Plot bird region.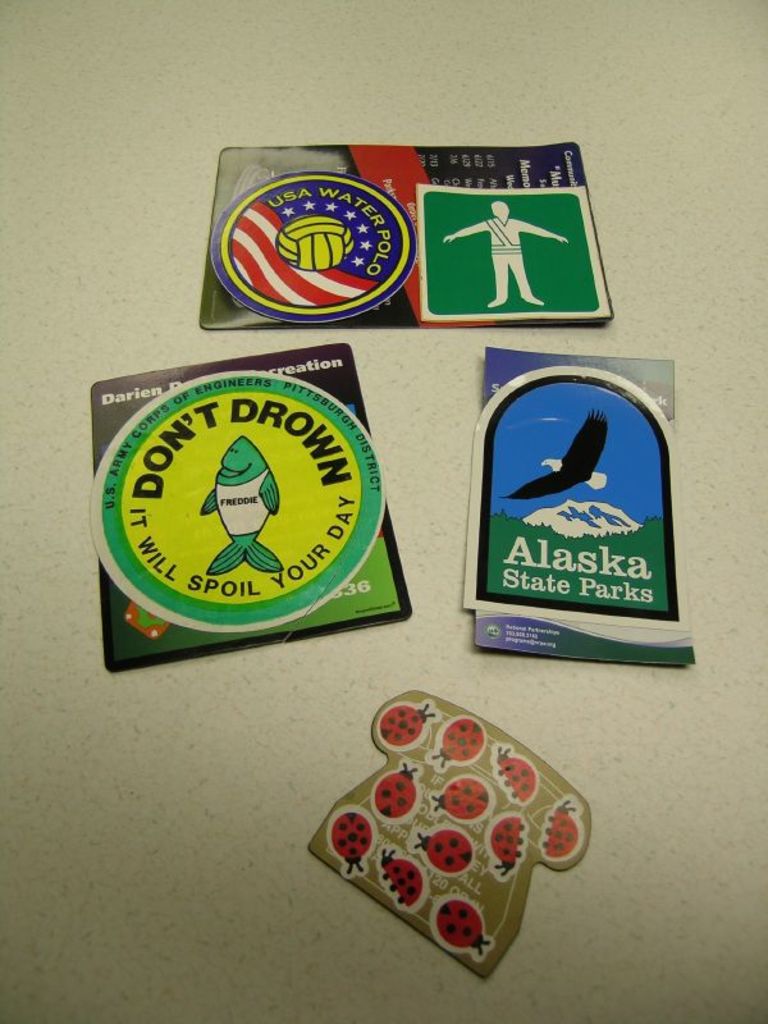
Plotted at (x1=502, y1=415, x2=607, y2=499).
